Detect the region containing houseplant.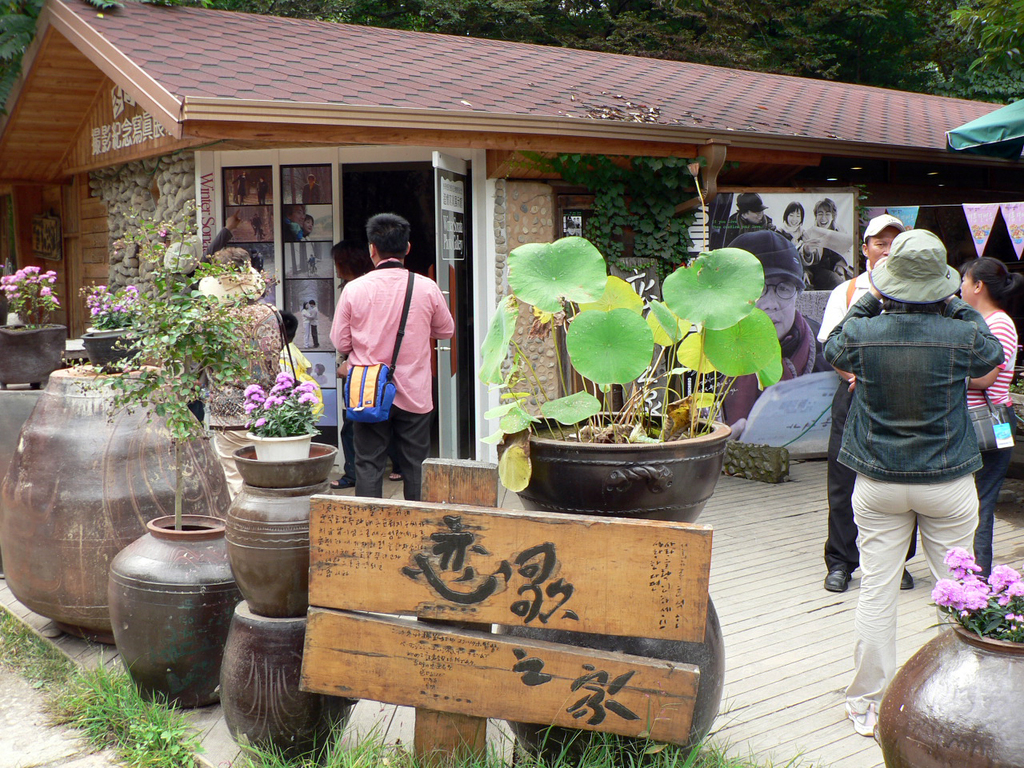
bbox=(77, 277, 141, 387).
